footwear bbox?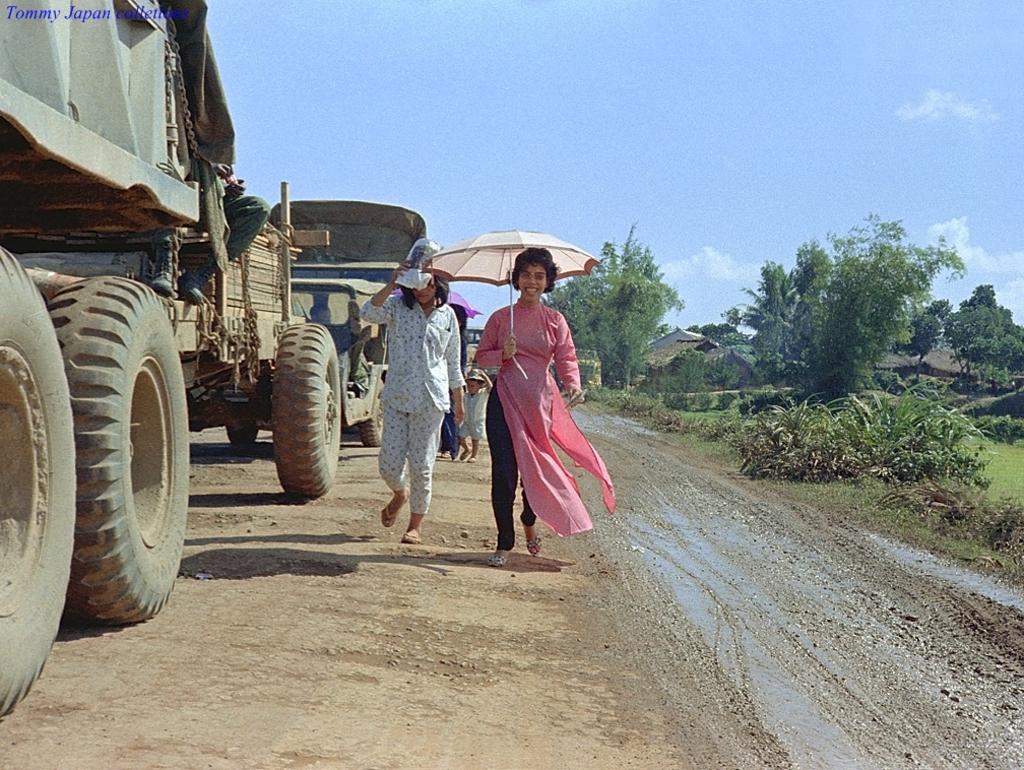
[380,500,406,525]
